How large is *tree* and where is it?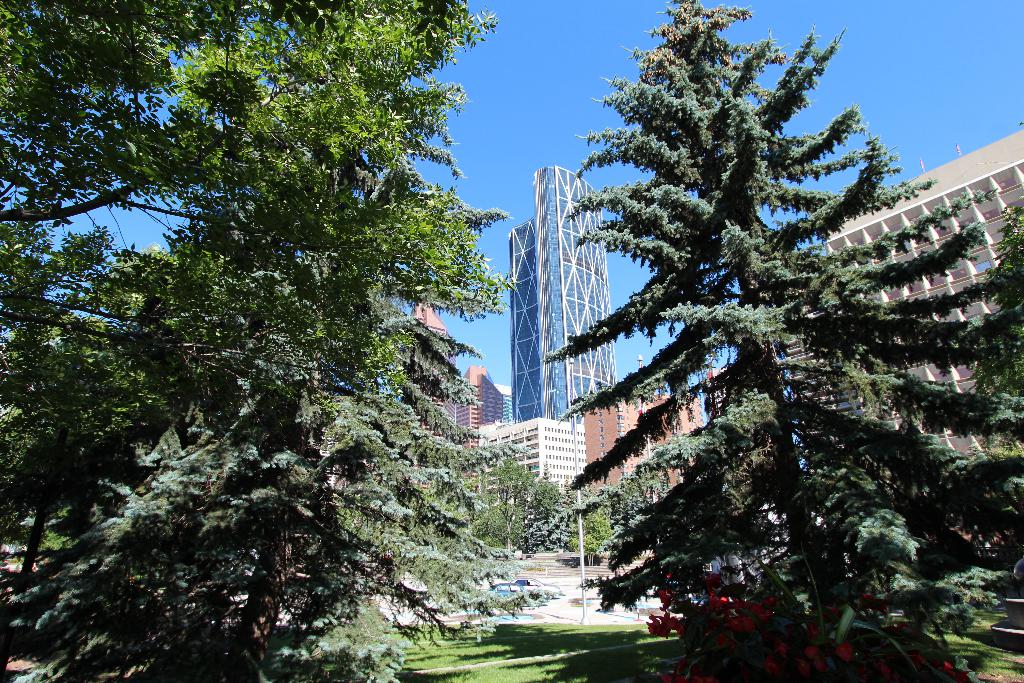
Bounding box: 924:195:1023:588.
